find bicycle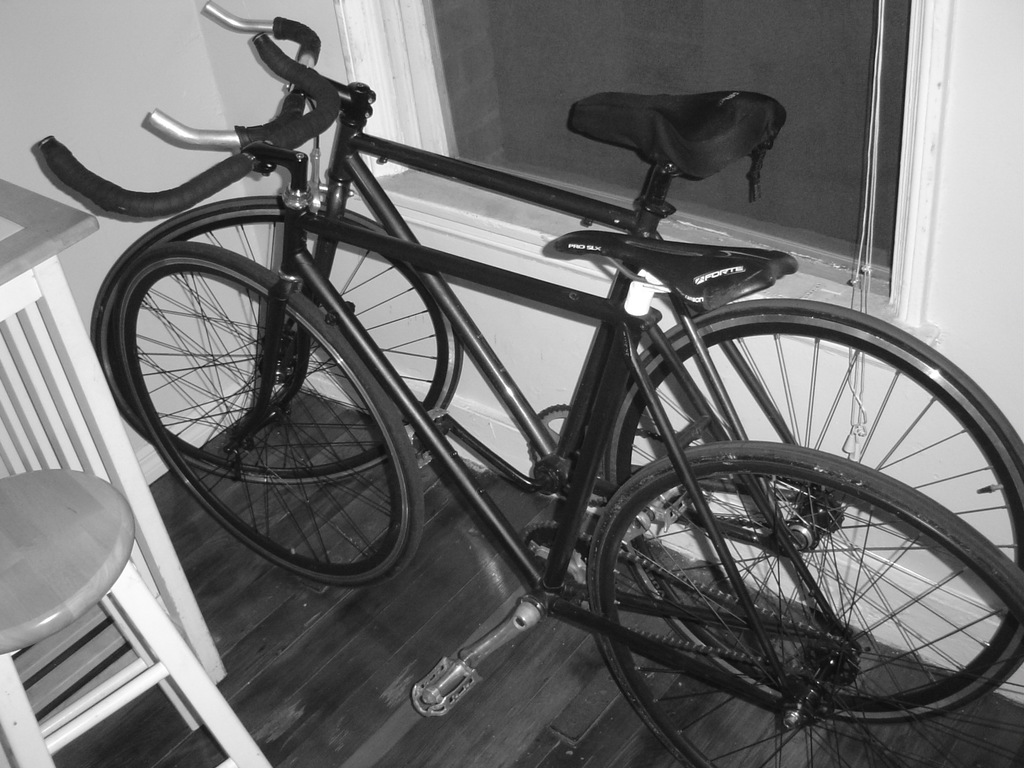
box=[37, 28, 1023, 767]
